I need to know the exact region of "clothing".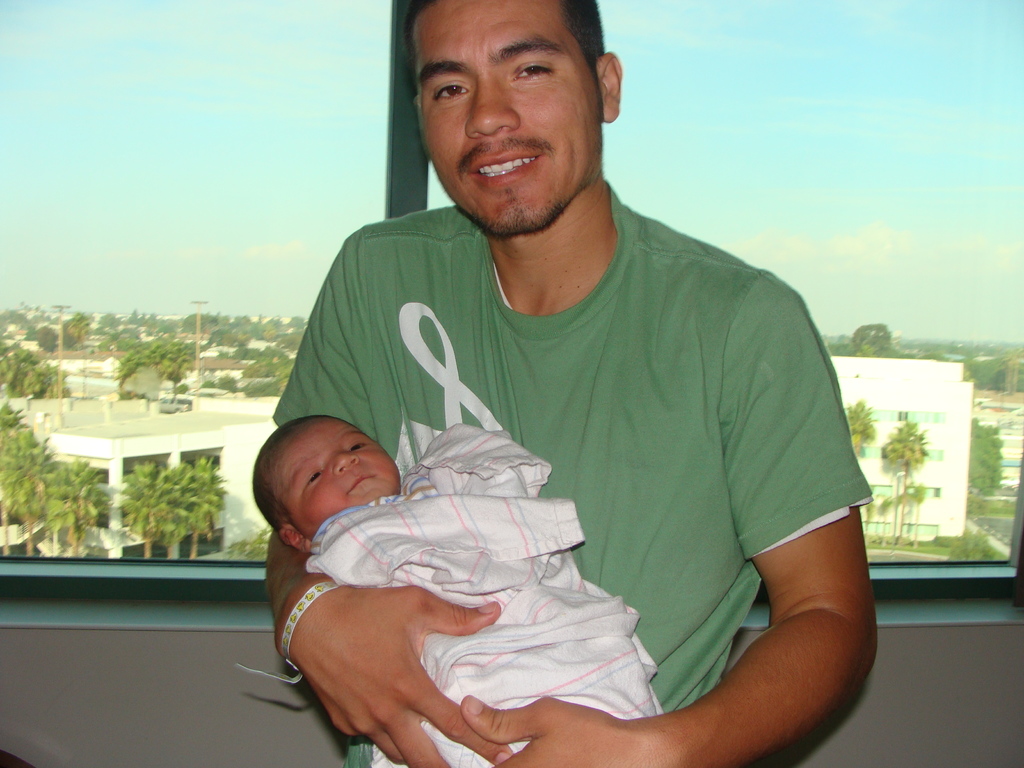
Region: (x1=300, y1=425, x2=662, y2=767).
